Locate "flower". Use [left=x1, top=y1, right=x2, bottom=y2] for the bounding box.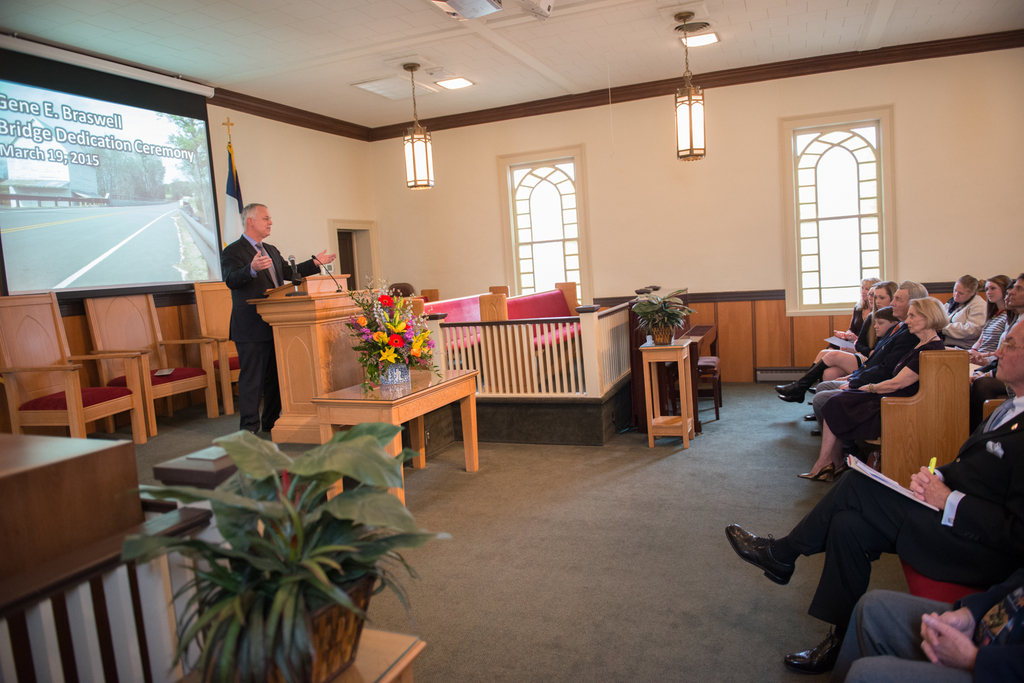
[left=381, top=347, right=396, bottom=364].
